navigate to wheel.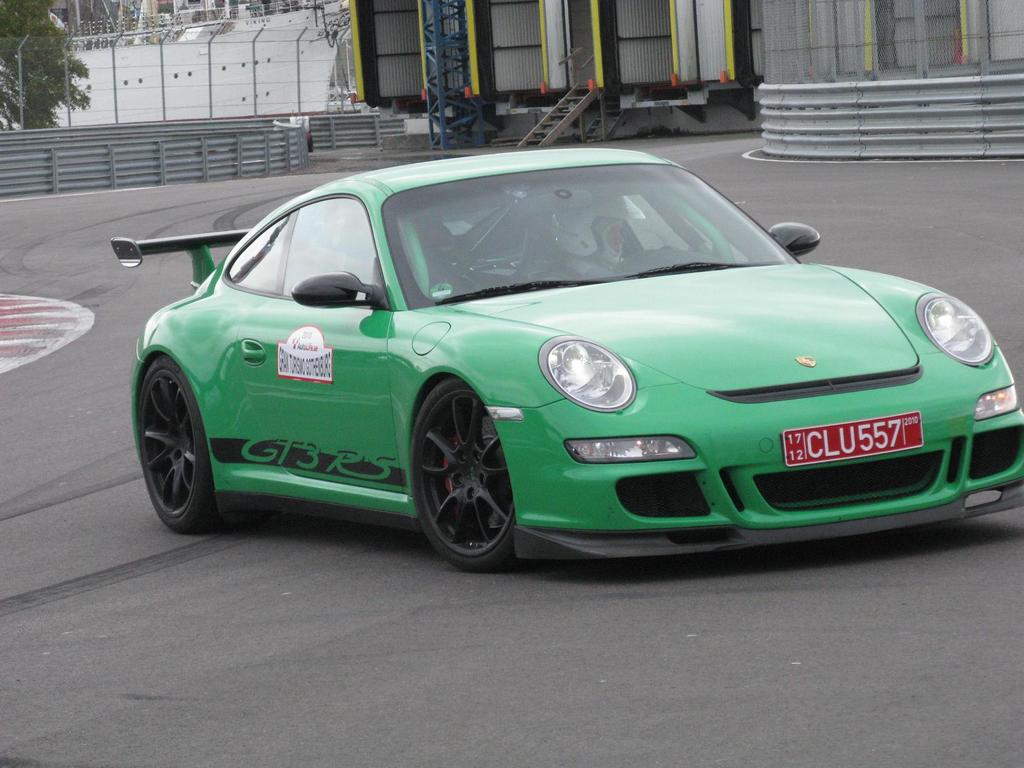
Navigation target: (408,376,525,570).
